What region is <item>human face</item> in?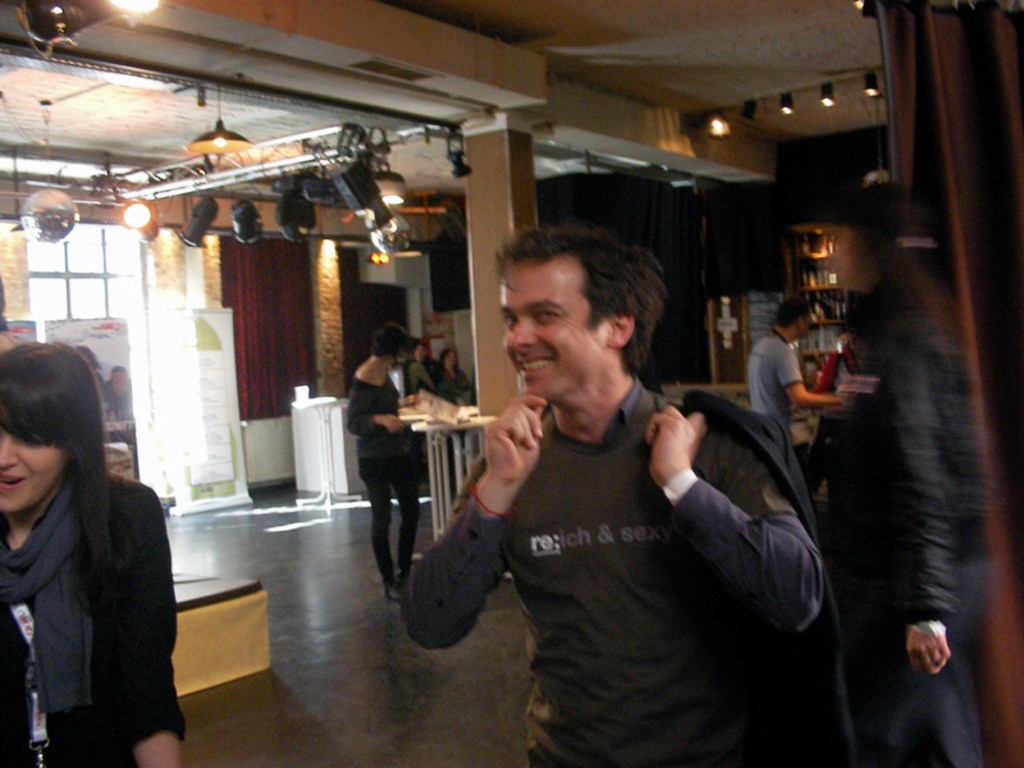
[x1=500, y1=260, x2=608, y2=402].
